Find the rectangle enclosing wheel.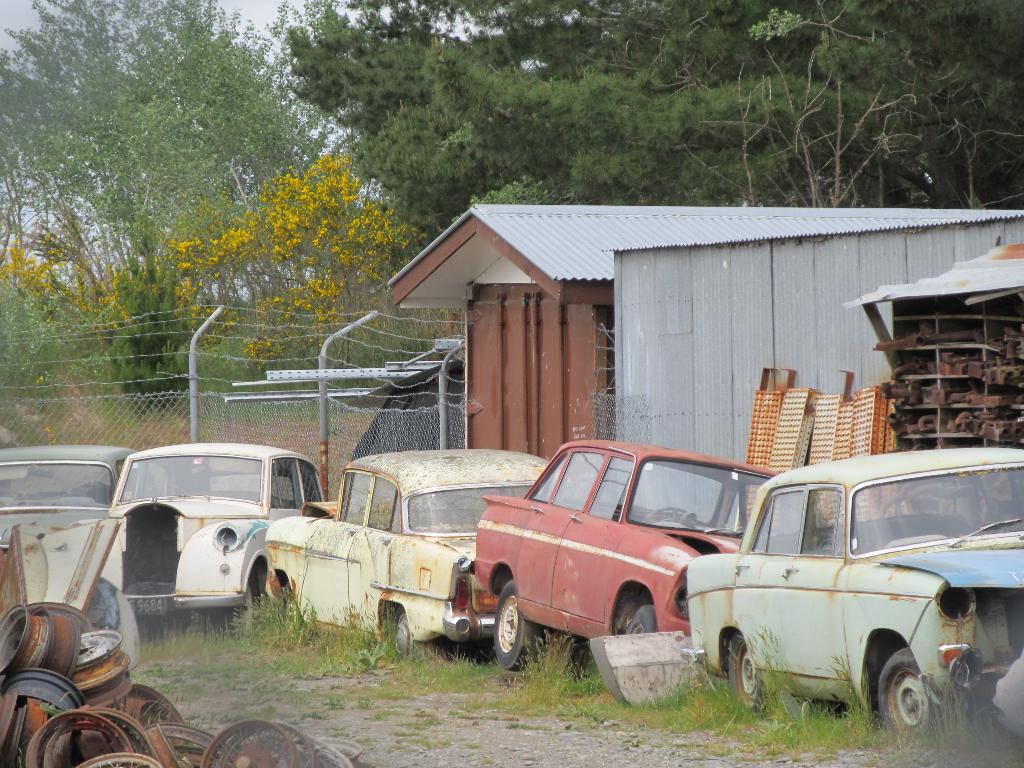
bbox(627, 603, 660, 635).
